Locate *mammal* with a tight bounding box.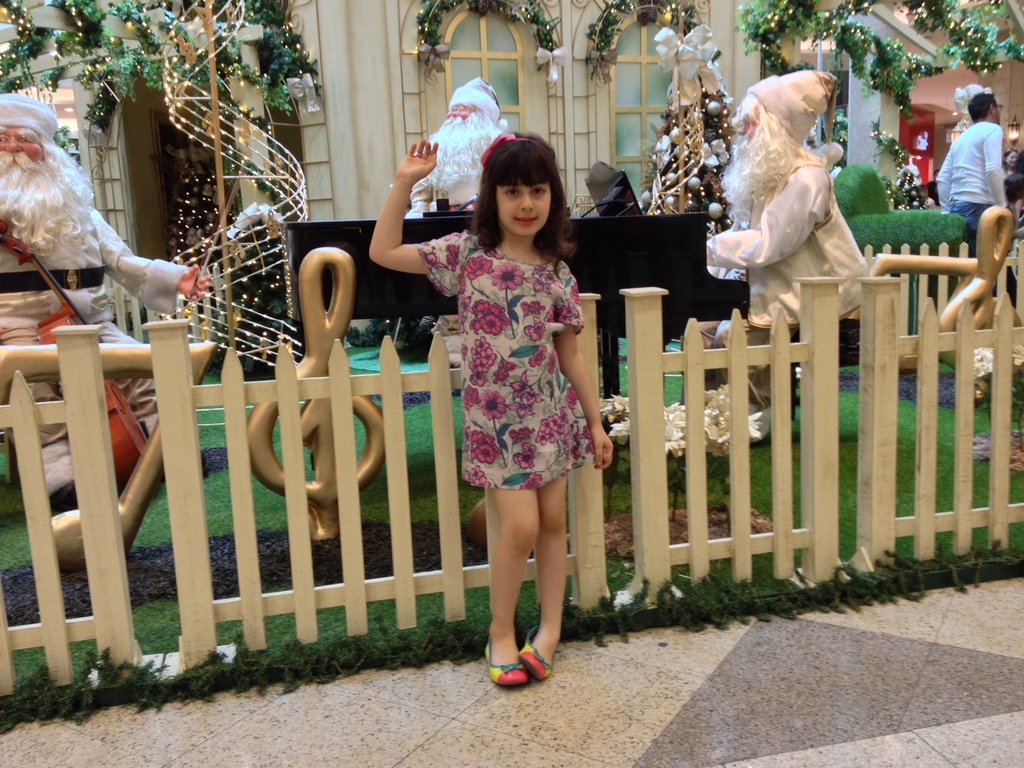
x1=1017 y1=147 x2=1023 y2=175.
